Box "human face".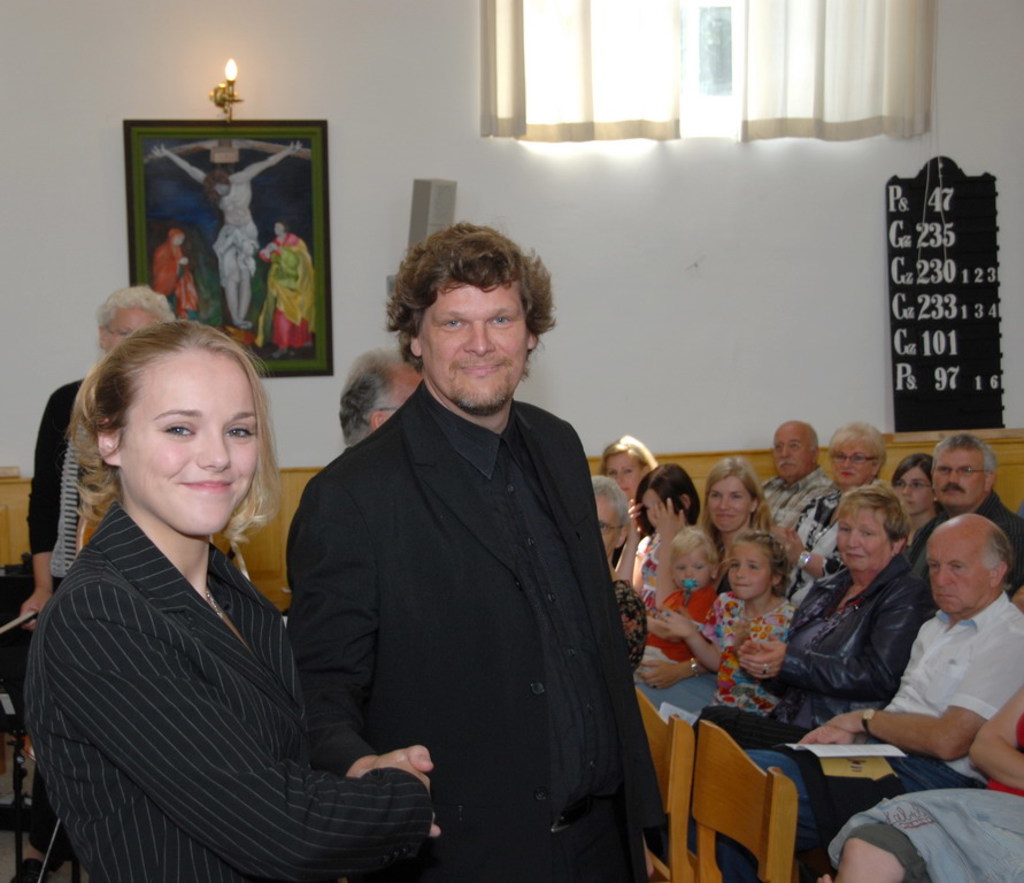
[x1=825, y1=440, x2=880, y2=485].
